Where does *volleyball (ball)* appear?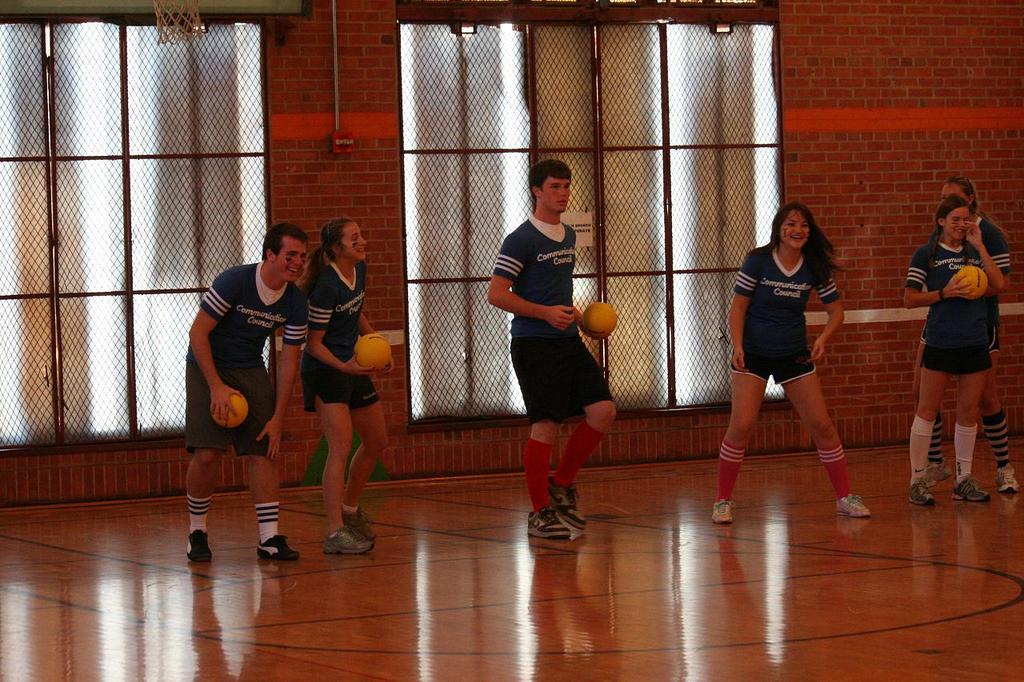
Appears at 953 261 991 300.
